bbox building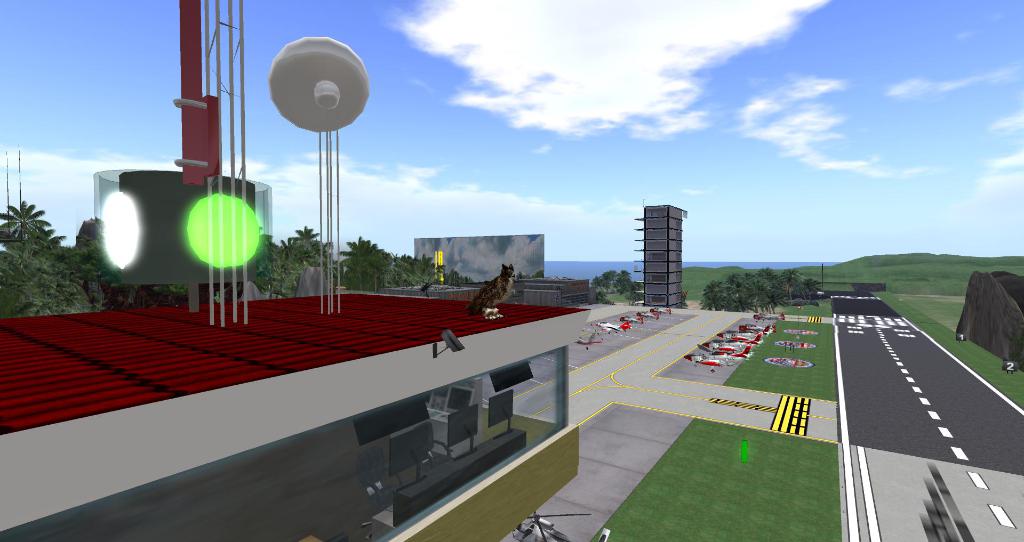
0:0:577:541
